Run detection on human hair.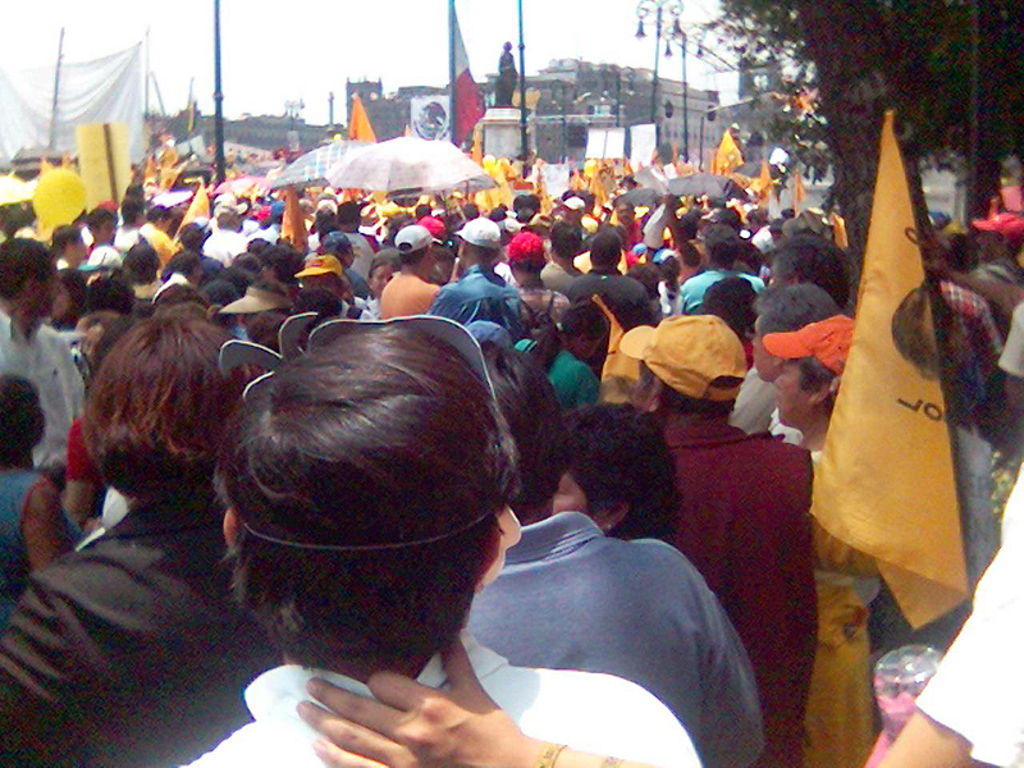
Result: x1=293 y1=284 x2=344 y2=317.
